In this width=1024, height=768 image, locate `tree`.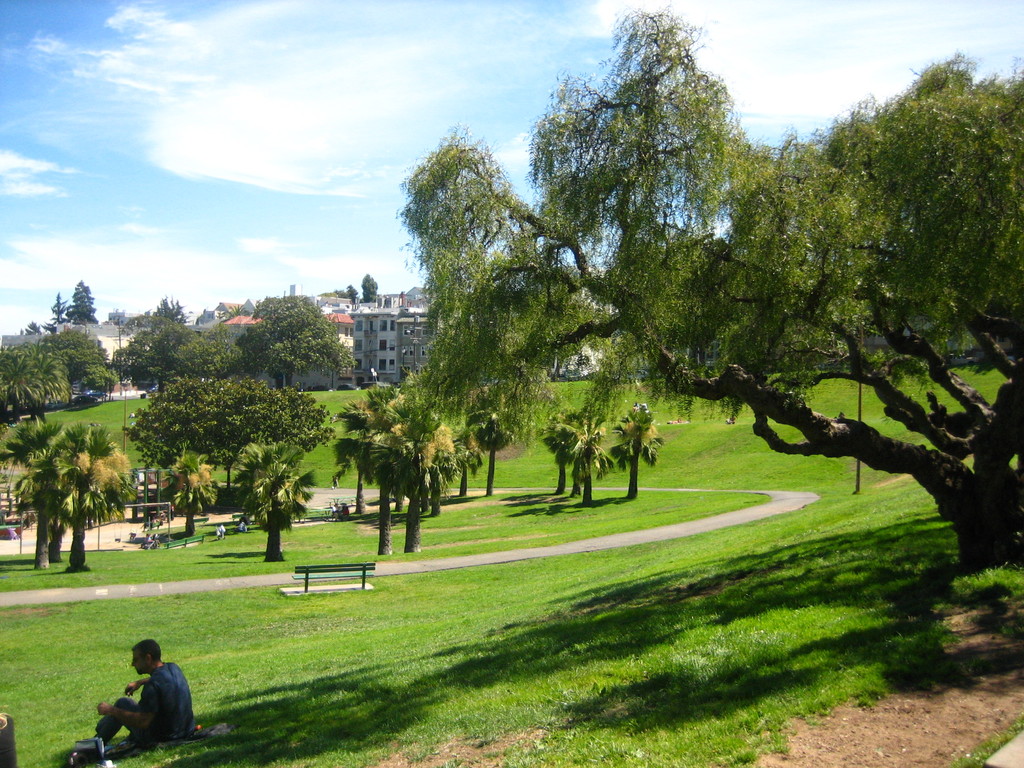
Bounding box: (left=329, top=383, right=397, bottom=516).
